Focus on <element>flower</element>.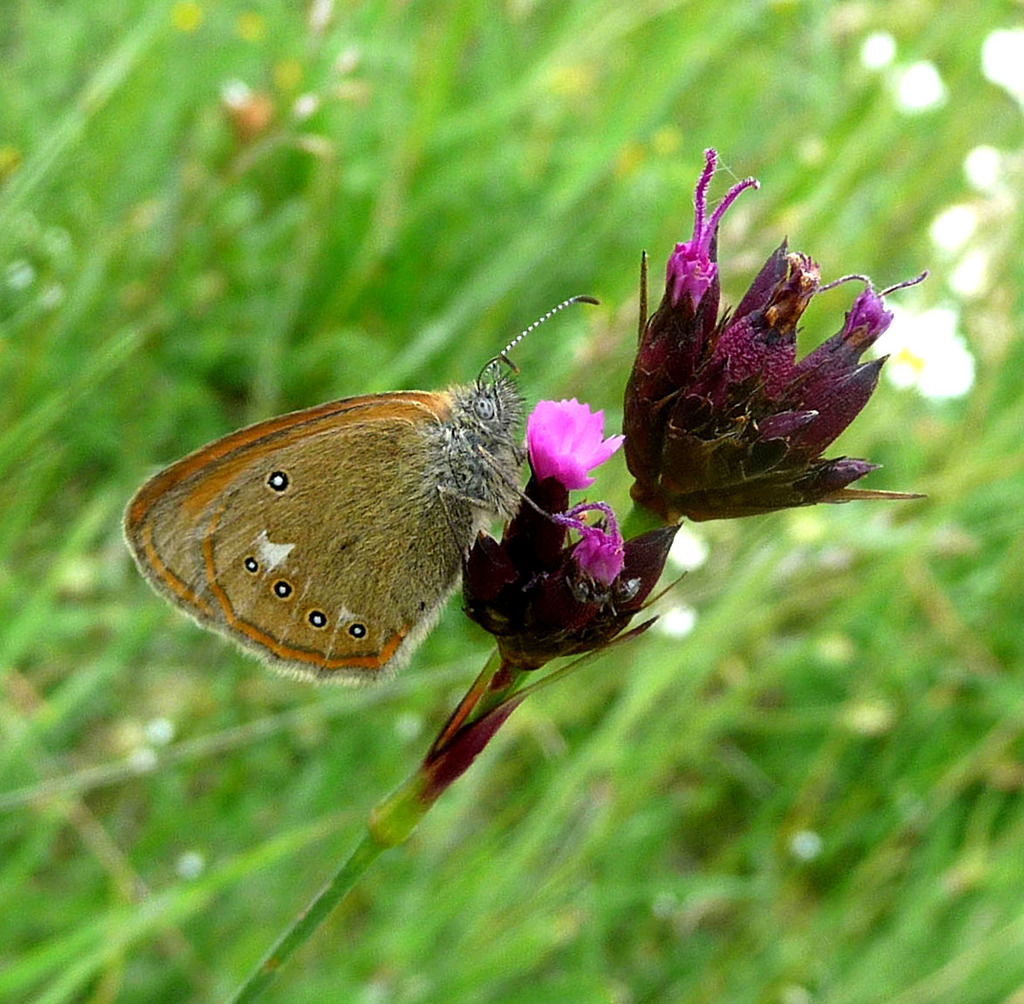
Focused at rect(464, 457, 691, 696).
